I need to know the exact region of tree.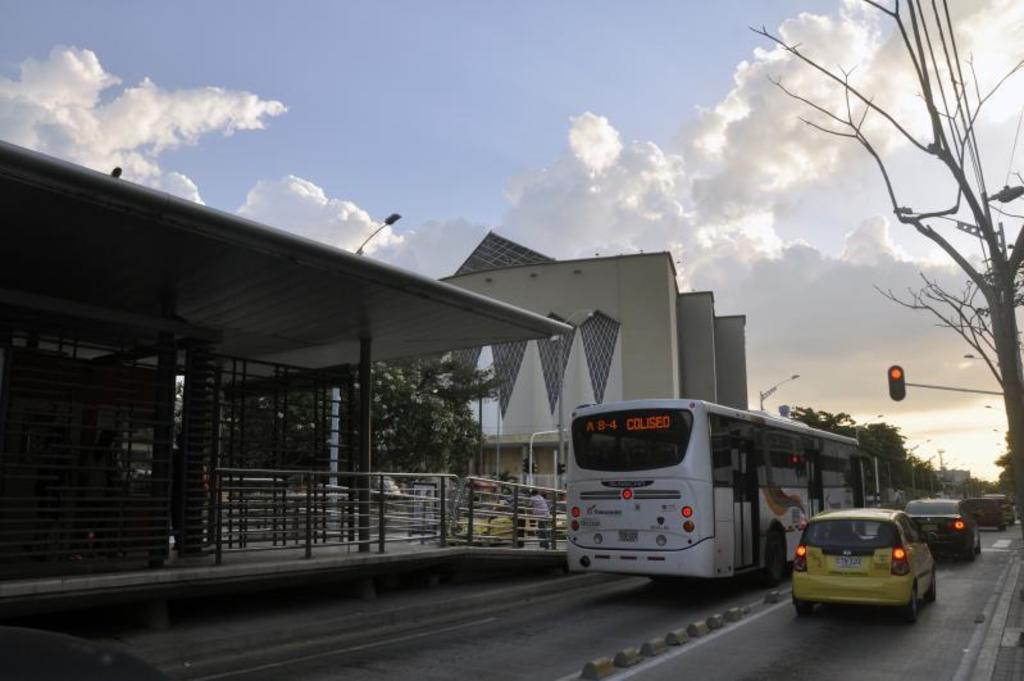
Region: (995,423,1023,518).
